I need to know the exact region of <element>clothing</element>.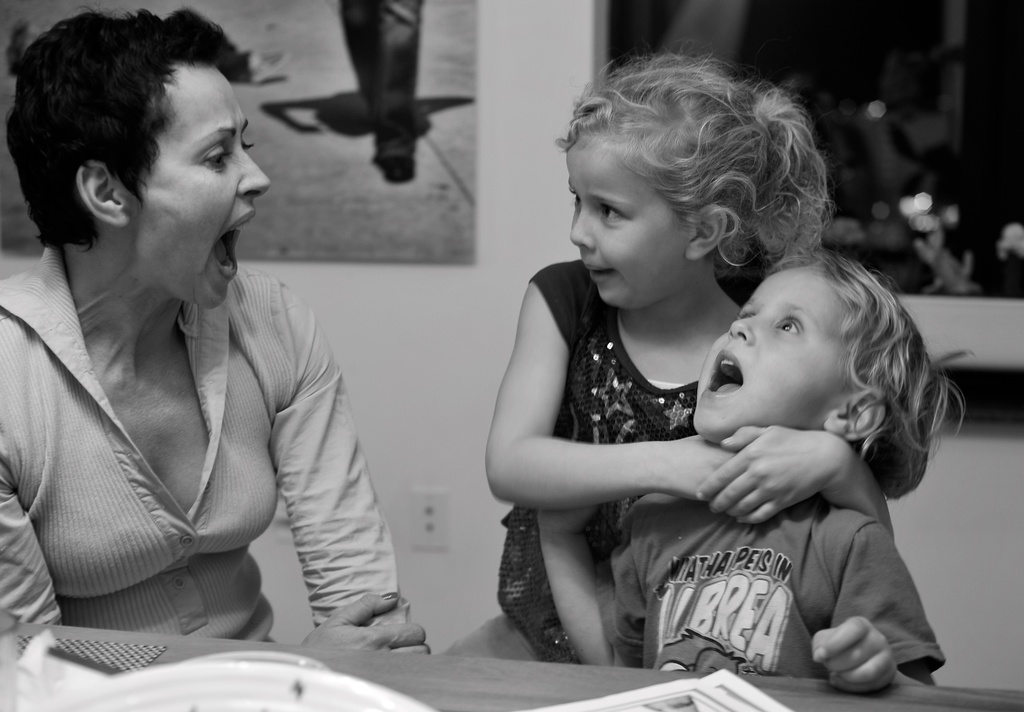
Region: 0:239:405:711.
